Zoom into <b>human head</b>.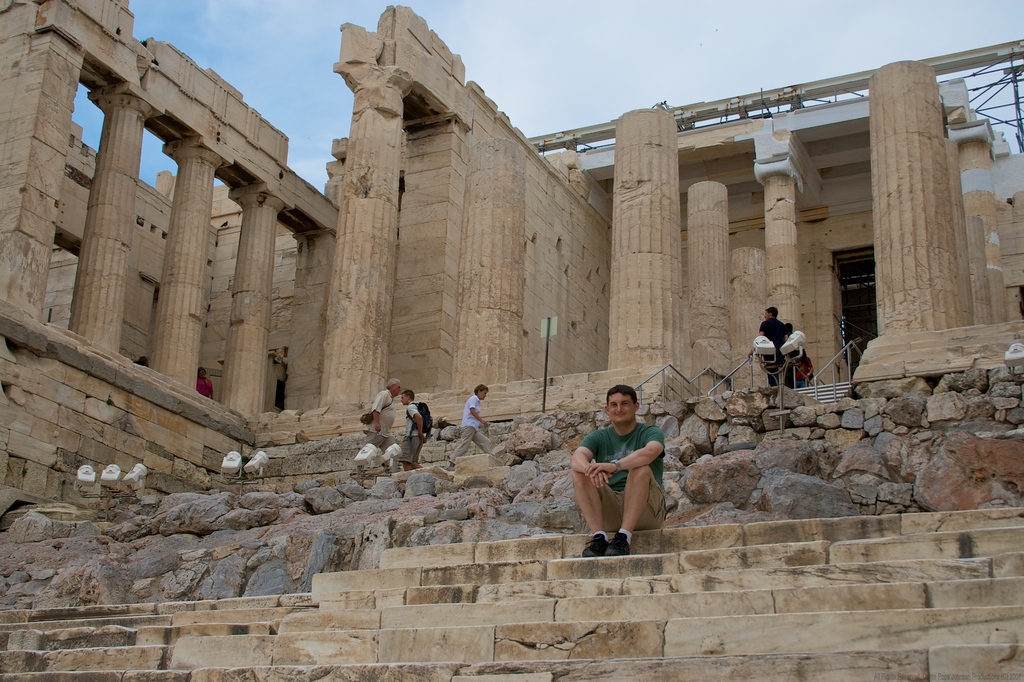
Zoom target: 764, 306, 778, 319.
